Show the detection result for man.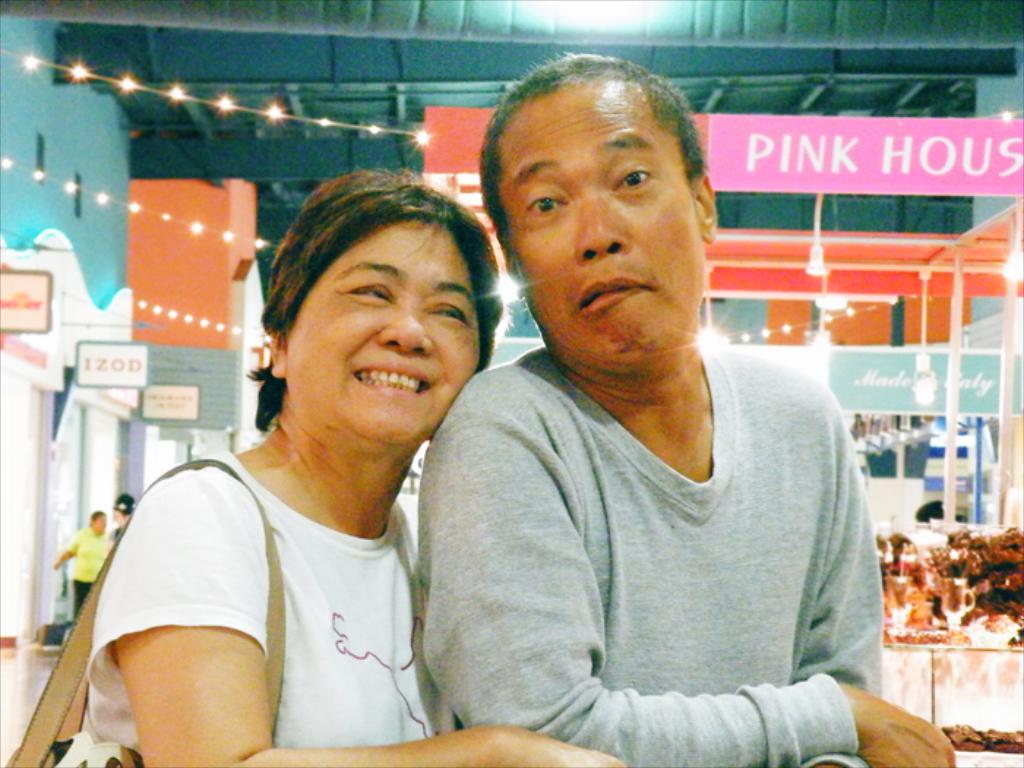
(392, 76, 898, 759).
